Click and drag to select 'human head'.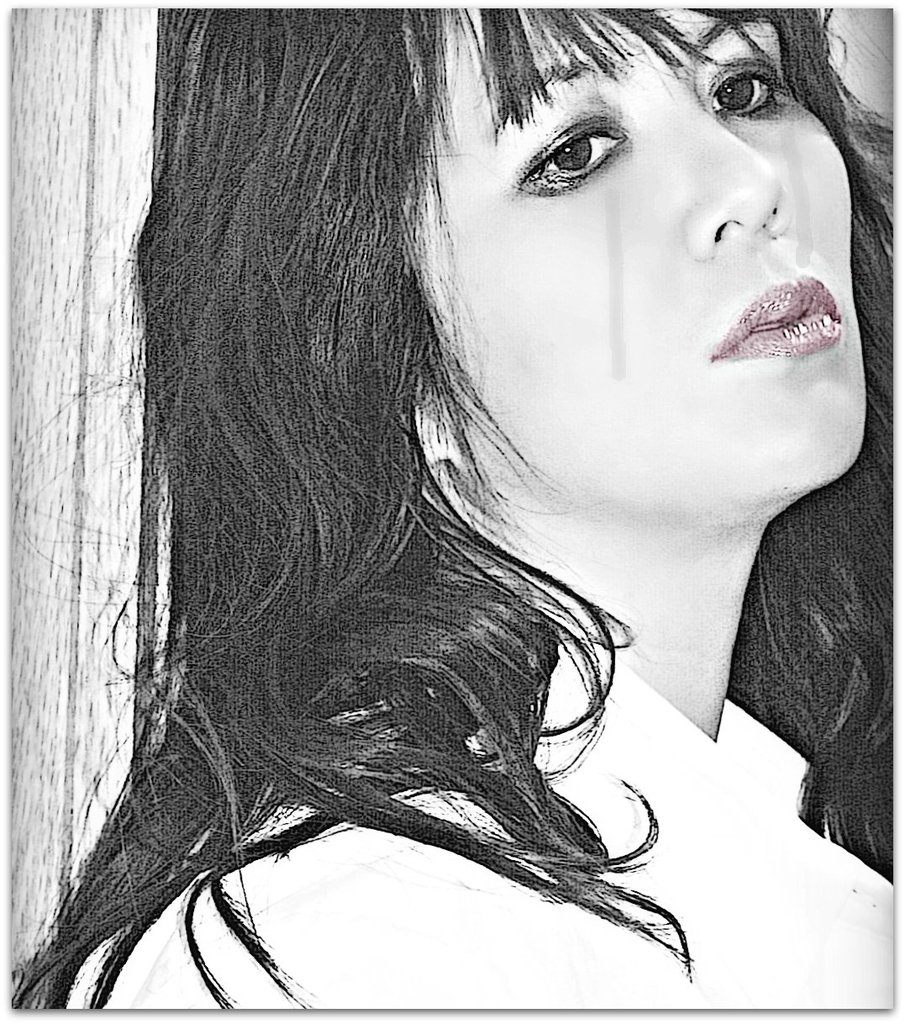
Selection: [81, 0, 845, 898].
